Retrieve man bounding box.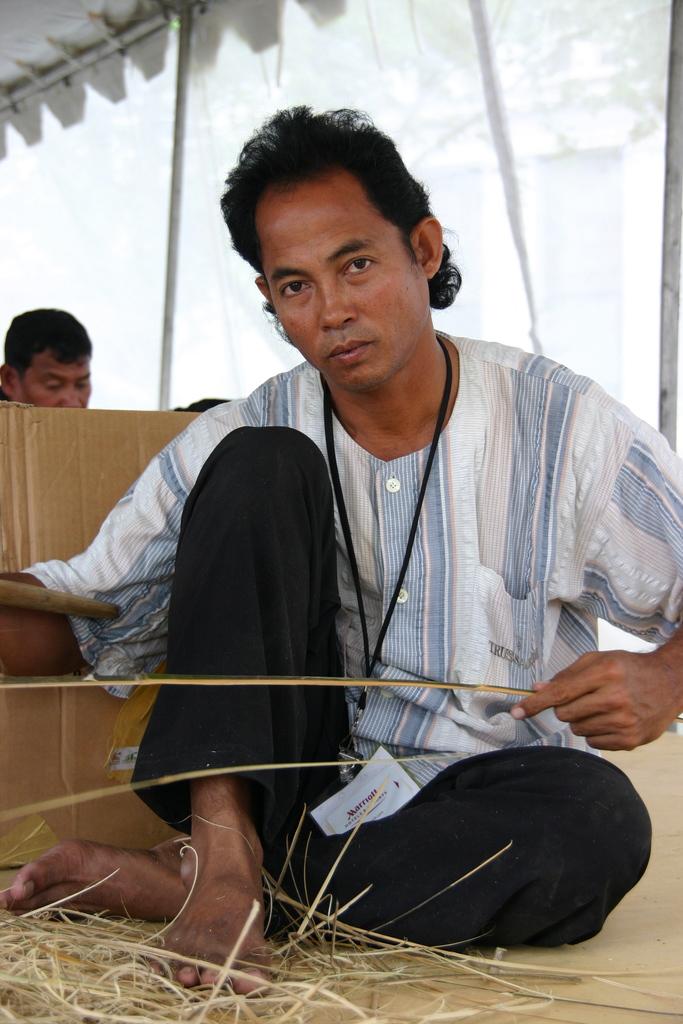
Bounding box: box=[101, 138, 656, 954].
